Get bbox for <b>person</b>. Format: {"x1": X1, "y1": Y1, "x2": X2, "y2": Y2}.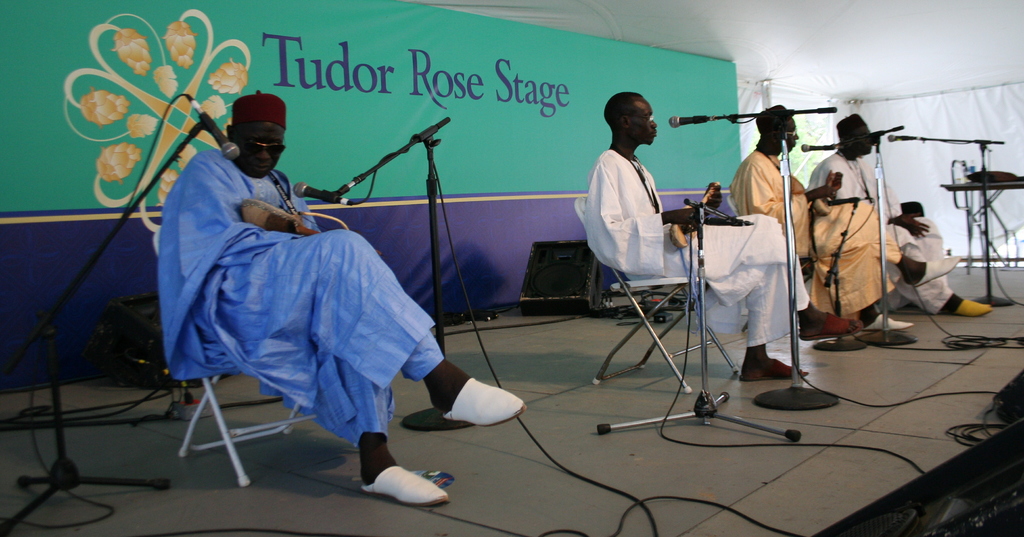
{"x1": 807, "y1": 111, "x2": 995, "y2": 321}.
